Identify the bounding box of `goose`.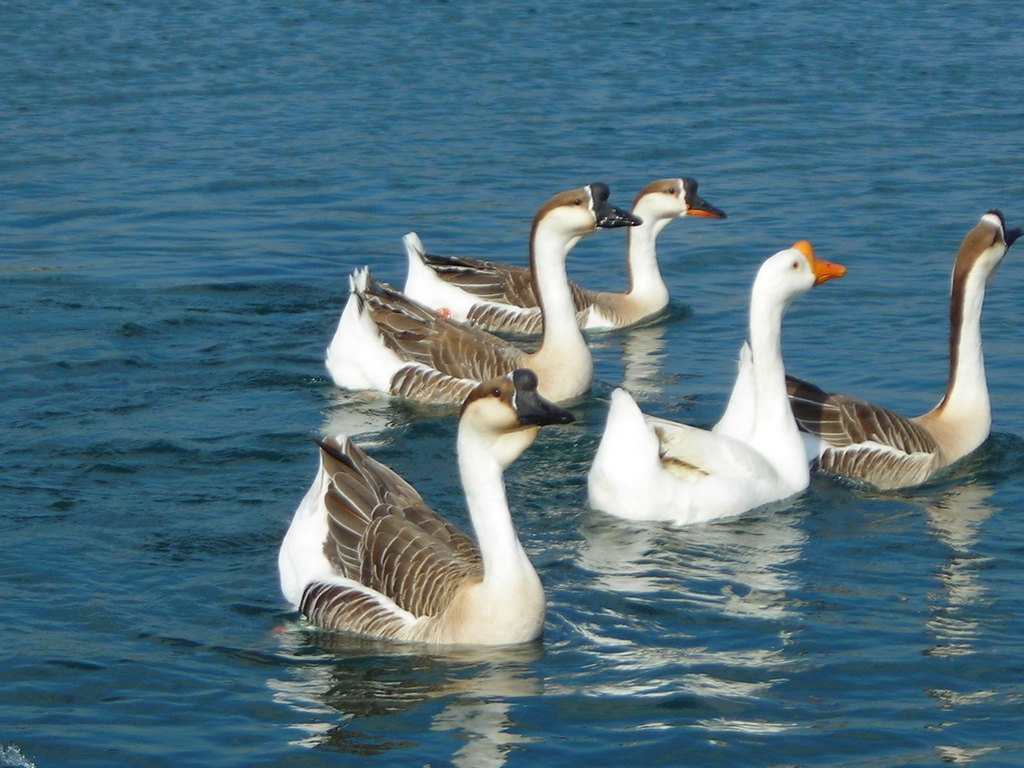
box=[276, 369, 580, 643].
